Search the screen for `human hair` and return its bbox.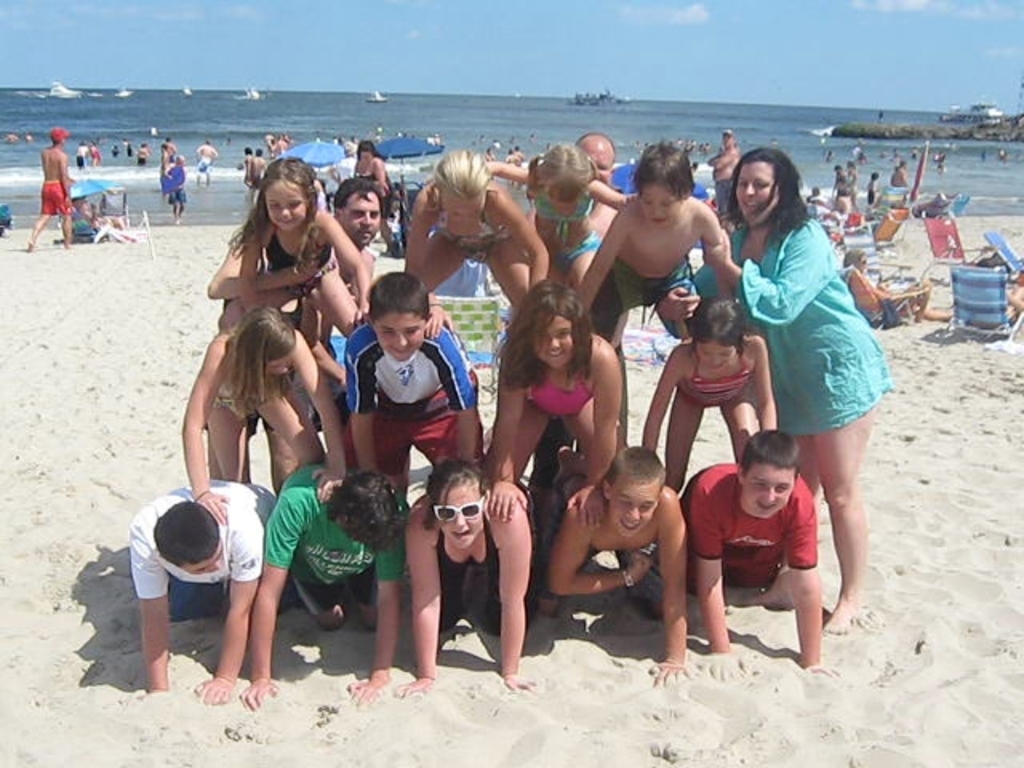
Found: 226, 301, 296, 421.
